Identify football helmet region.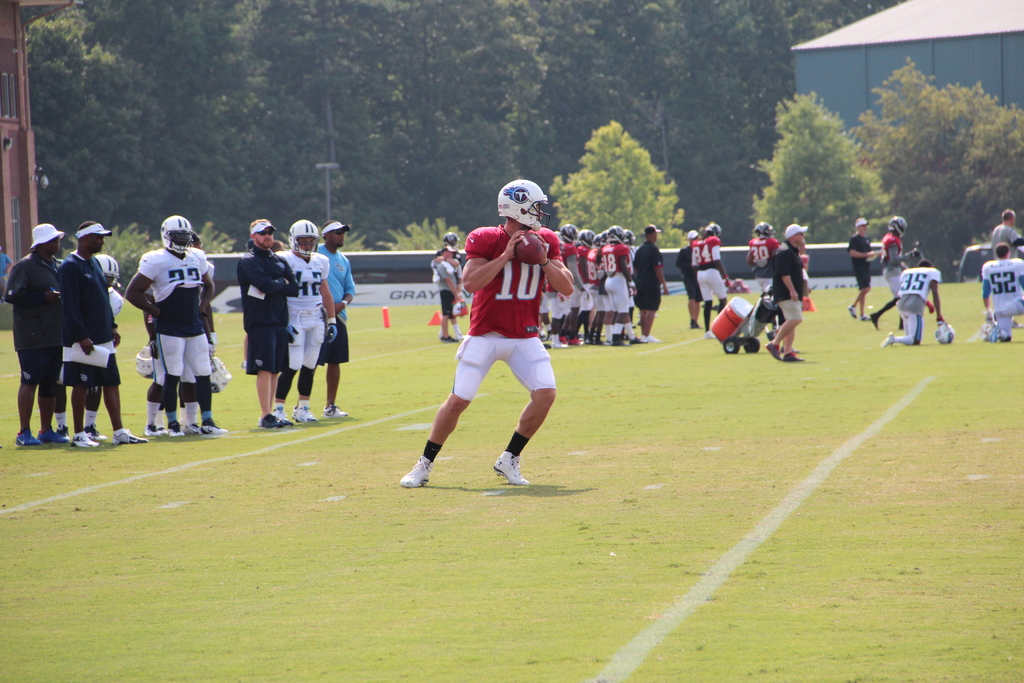
Region: bbox(591, 232, 604, 248).
